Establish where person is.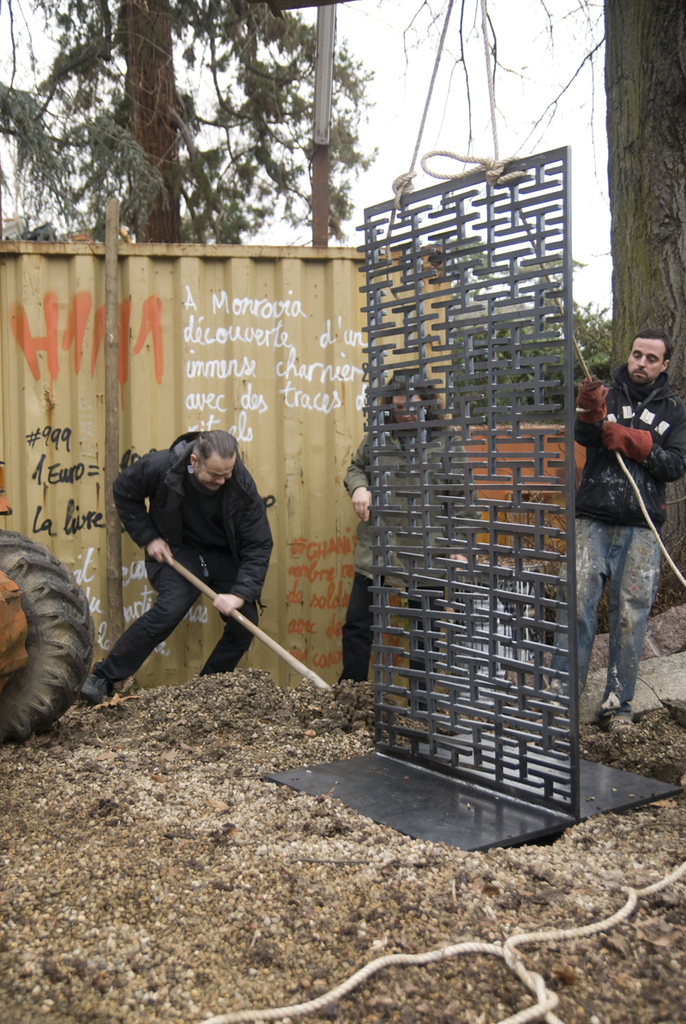
Established at x1=70, y1=421, x2=276, y2=708.
